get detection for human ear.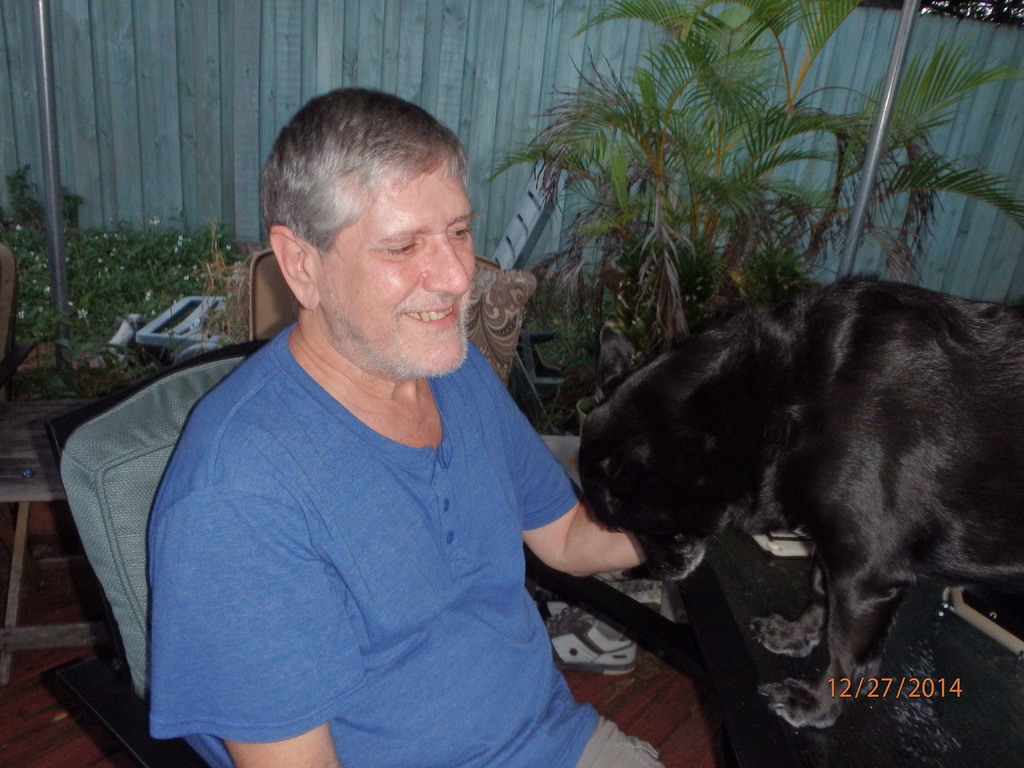
Detection: box=[267, 225, 323, 309].
